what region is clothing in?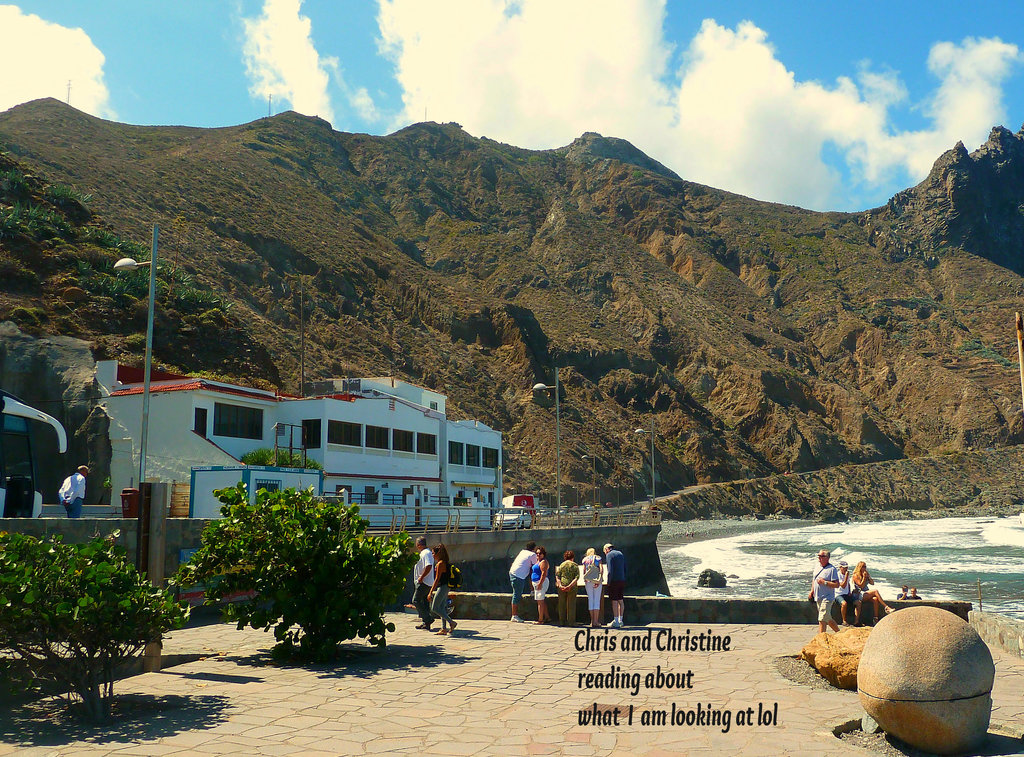
(left=853, top=571, right=867, bottom=603).
